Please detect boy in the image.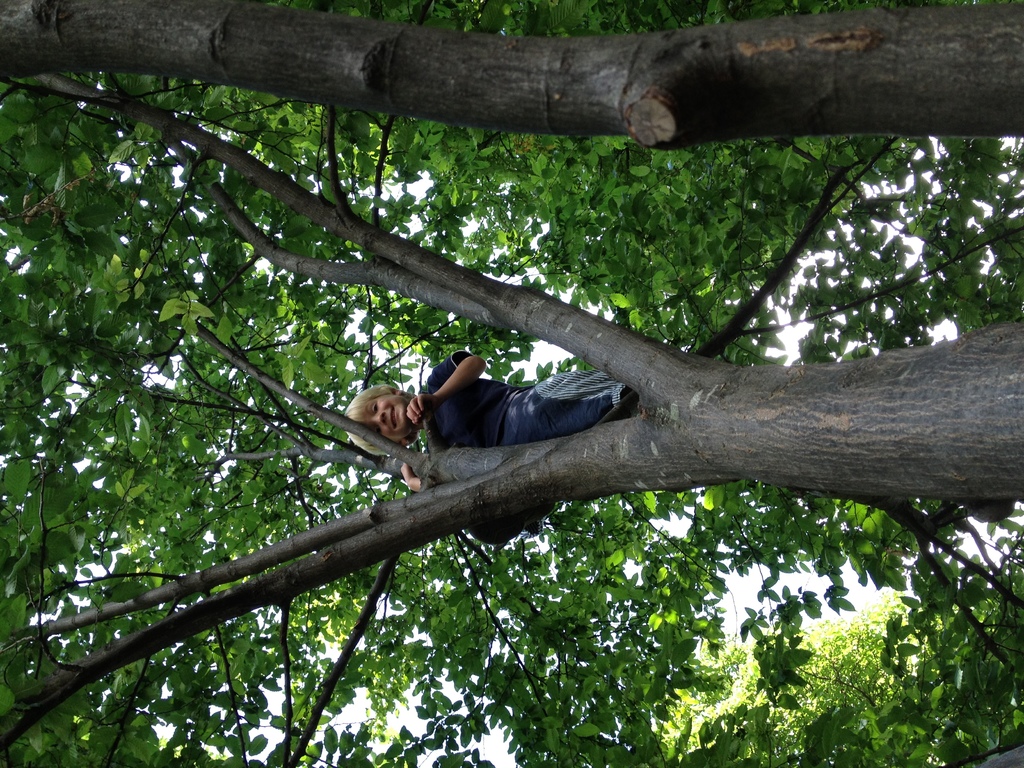
bbox=(343, 308, 661, 479).
